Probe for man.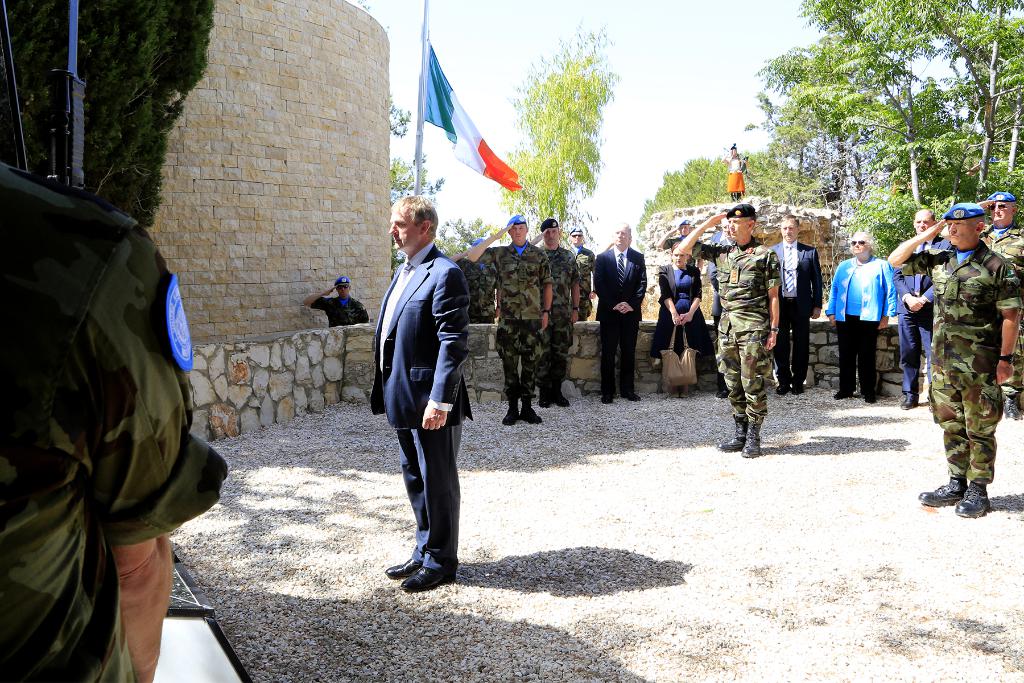
Probe result: [x1=766, y1=213, x2=822, y2=397].
